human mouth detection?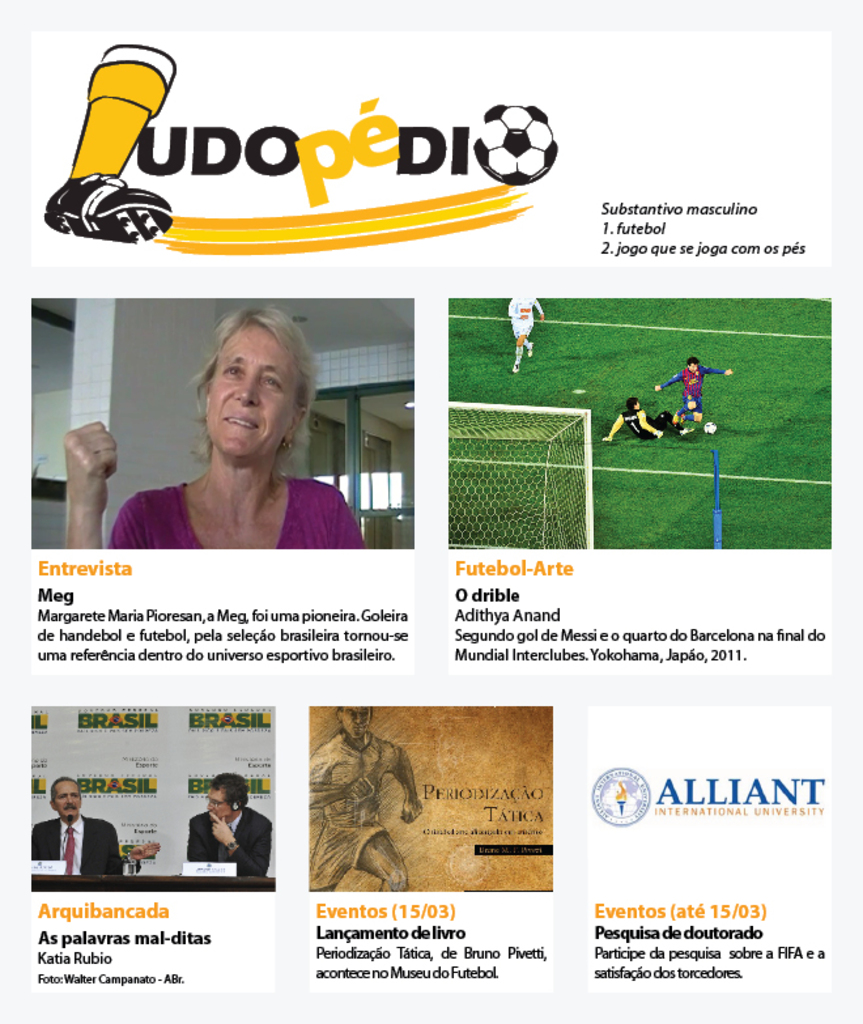
bbox=(225, 418, 260, 432)
